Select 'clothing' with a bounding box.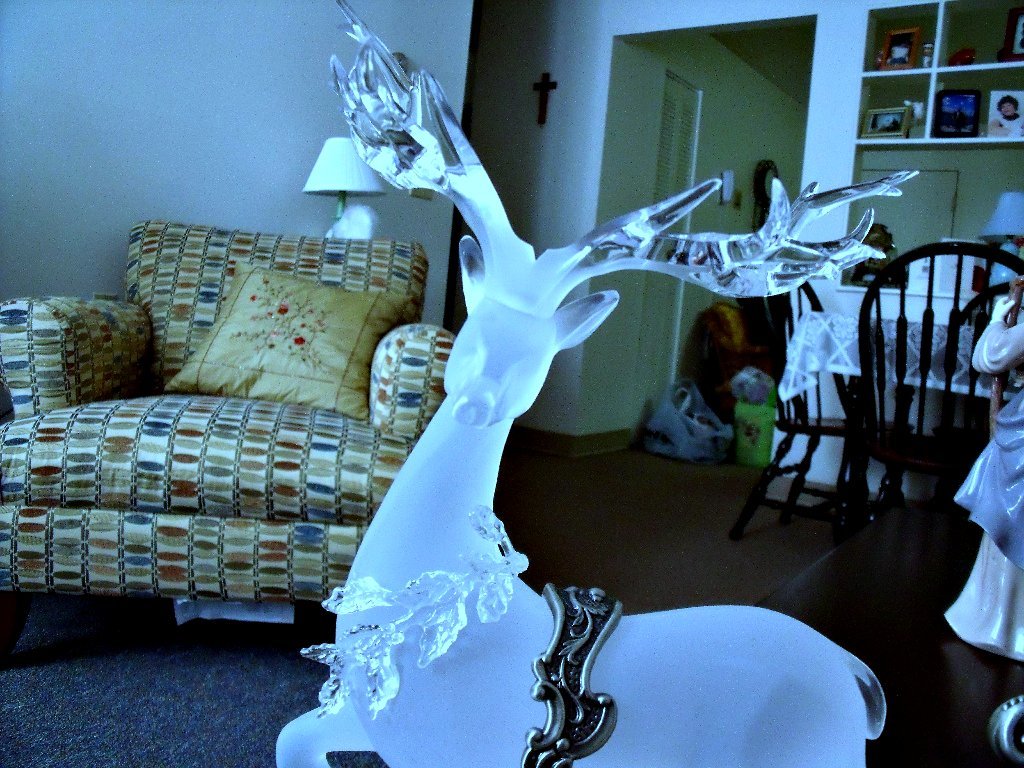
994:109:1023:136.
